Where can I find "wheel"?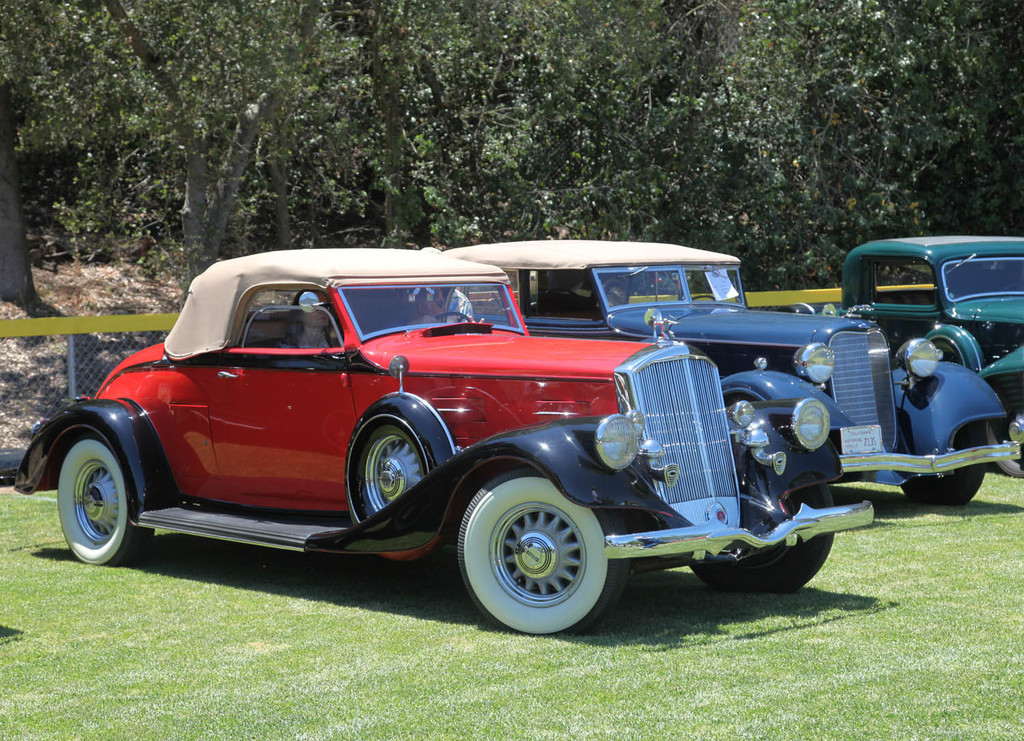
You can find it at l=456, t=469, r=621, b=637.
